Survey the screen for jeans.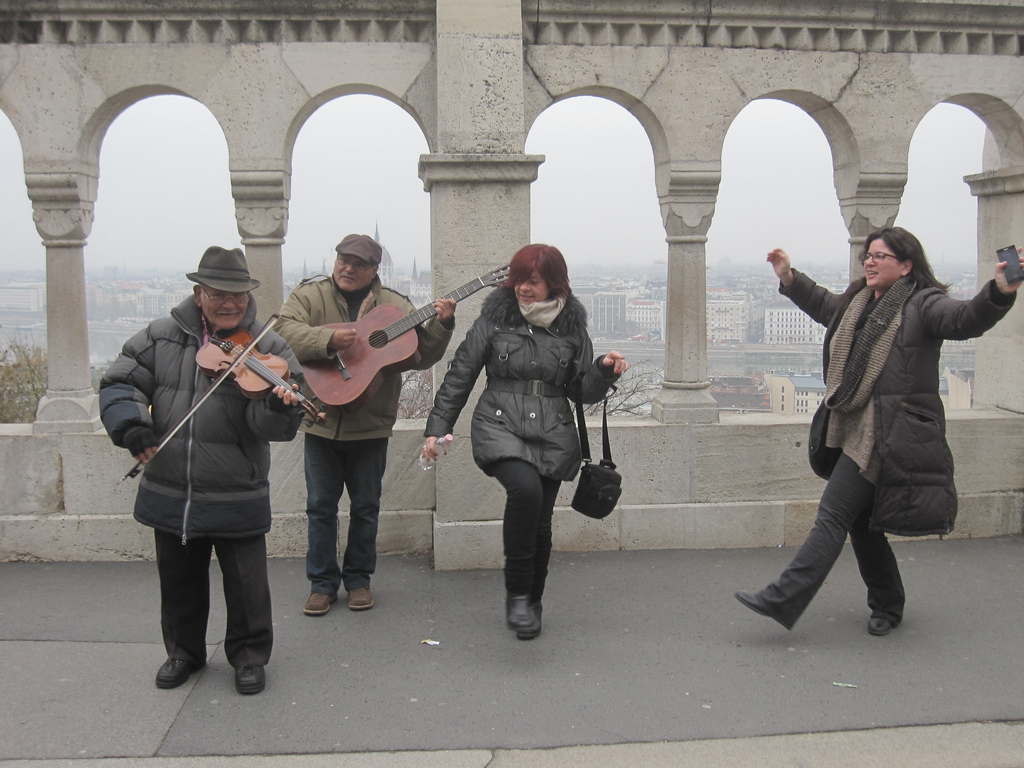
Survey found: 283:426:382:623.
